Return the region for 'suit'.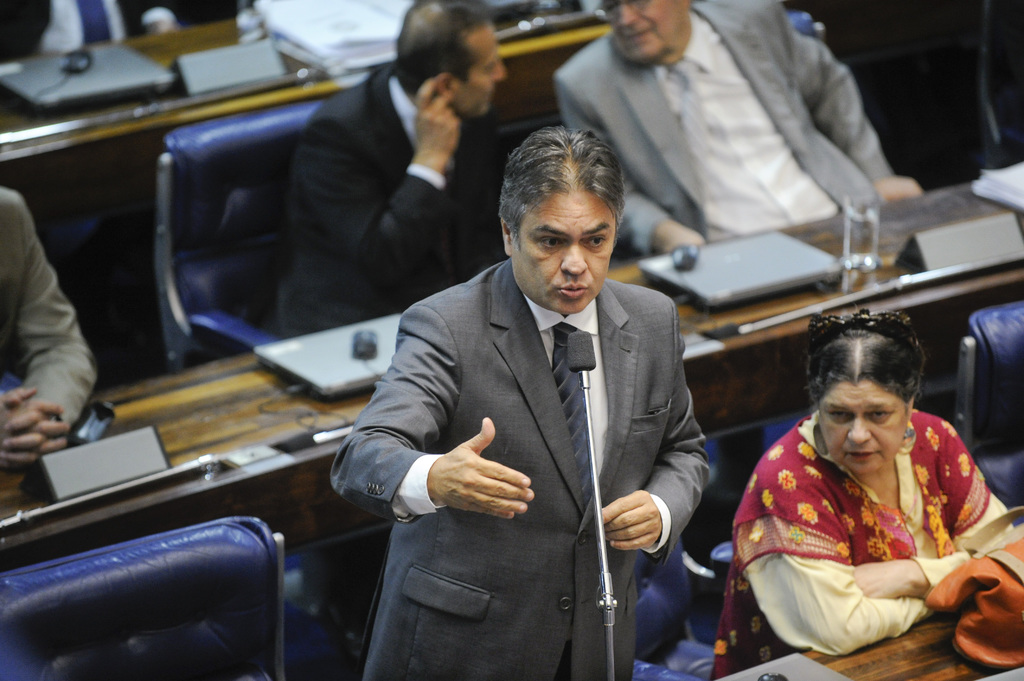
l=380, t=208, r=730, b=649.
